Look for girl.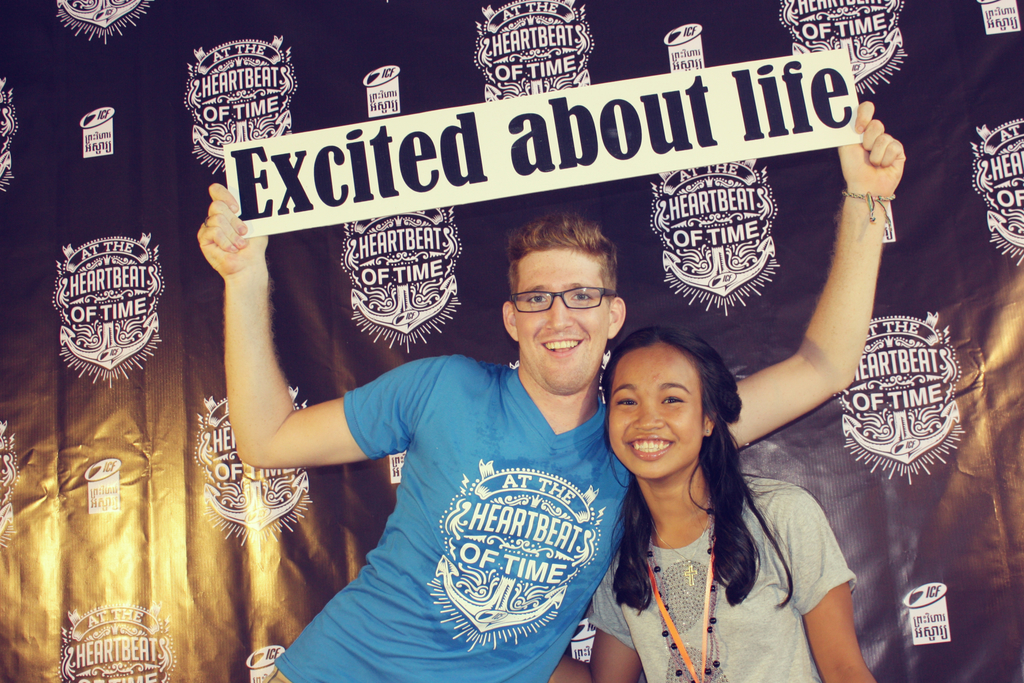
Found: [556,327,875,681].
